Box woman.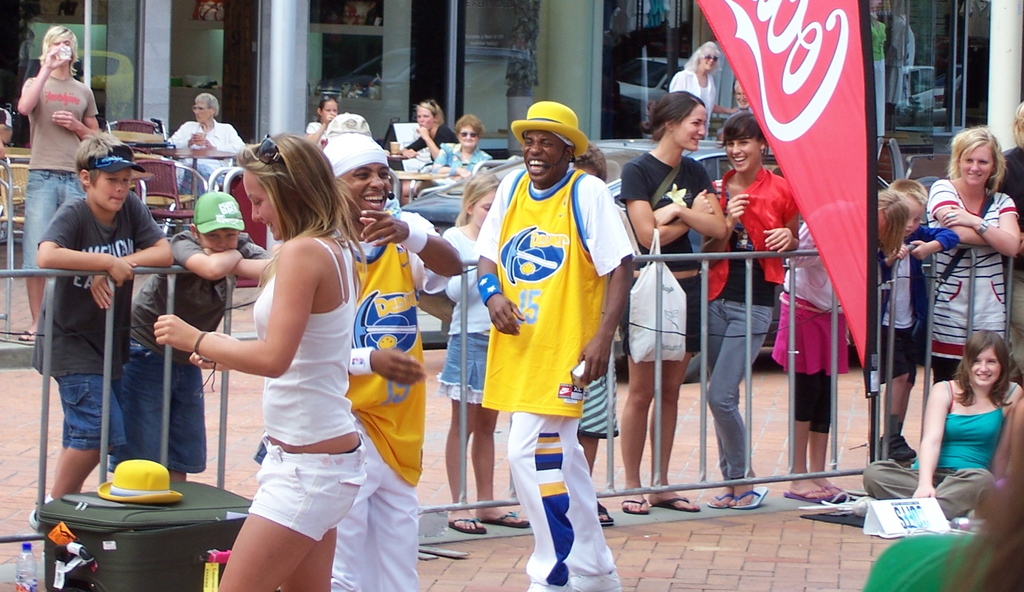
(x1=394, y1=100, x2=455, y2=206).
